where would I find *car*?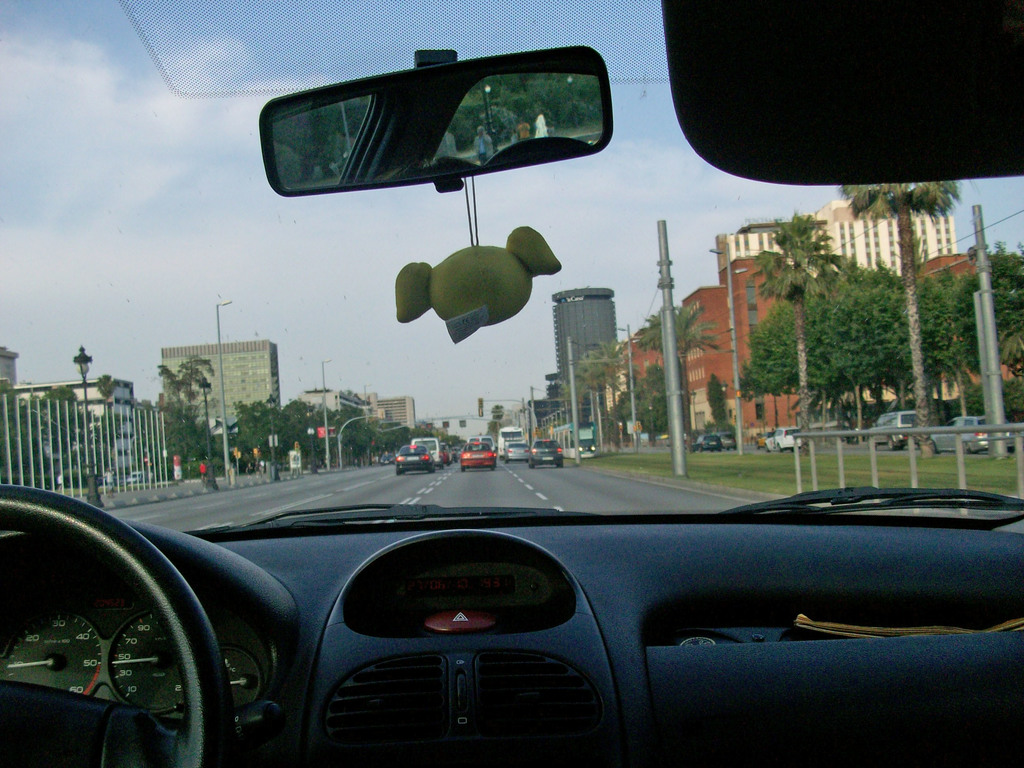
At 721/431/737/448.
